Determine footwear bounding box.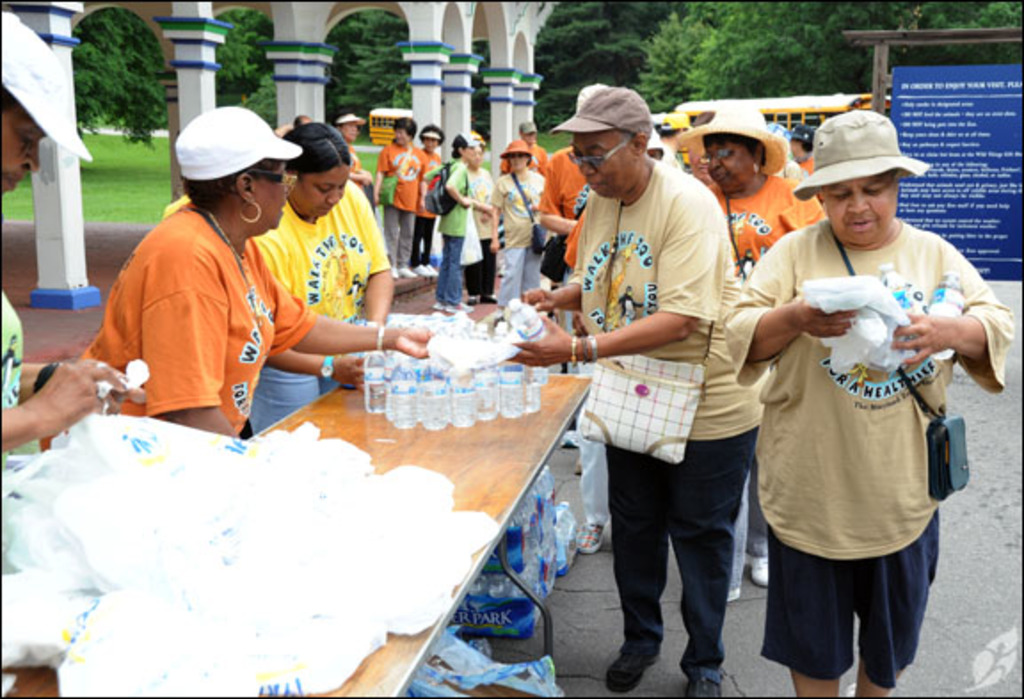
Determined: [748, 557, 768, 583].
